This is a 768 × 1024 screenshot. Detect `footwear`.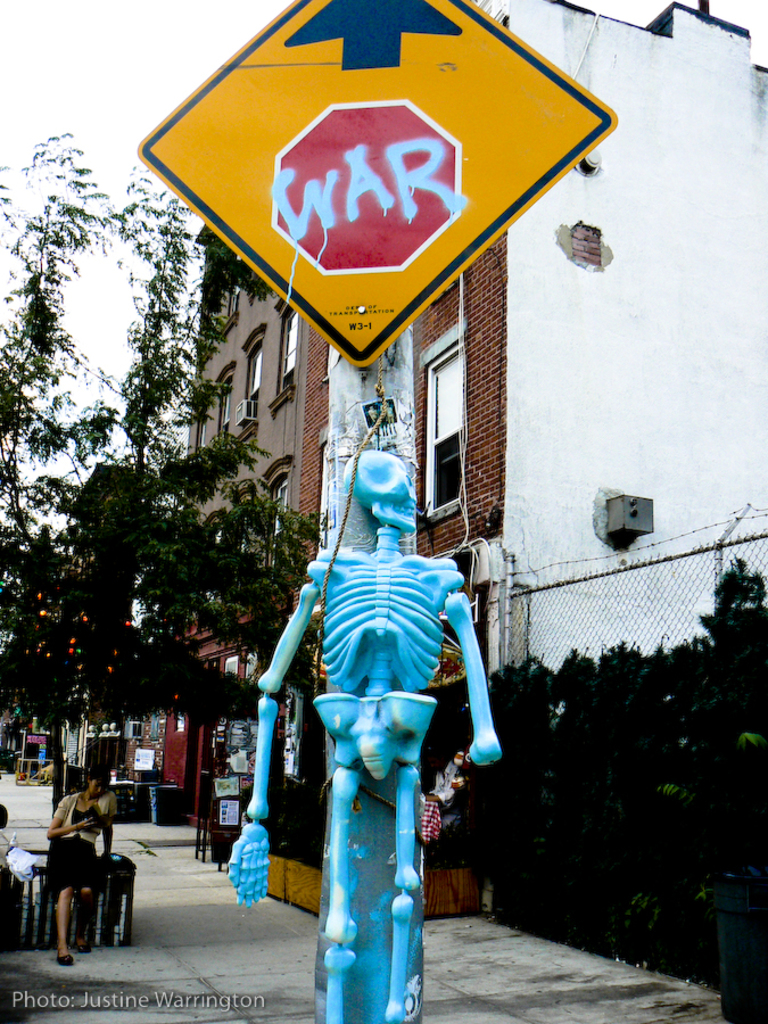
<bbox>52, 947, 75, 969</bbox>.
